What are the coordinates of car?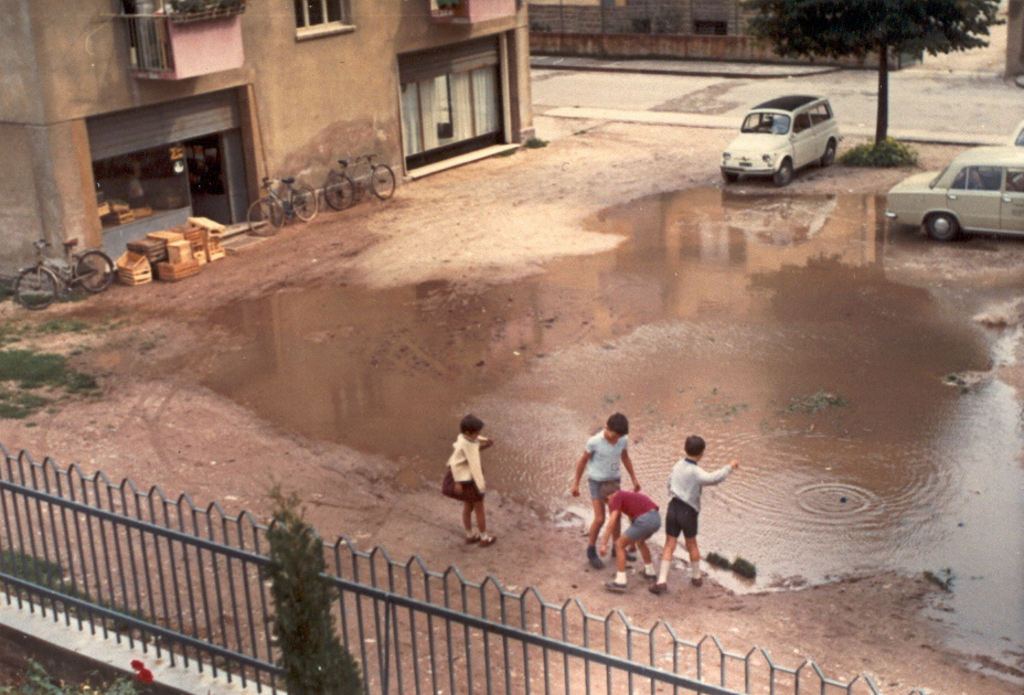
left=885, top=129, right=1023, bottom=245.
